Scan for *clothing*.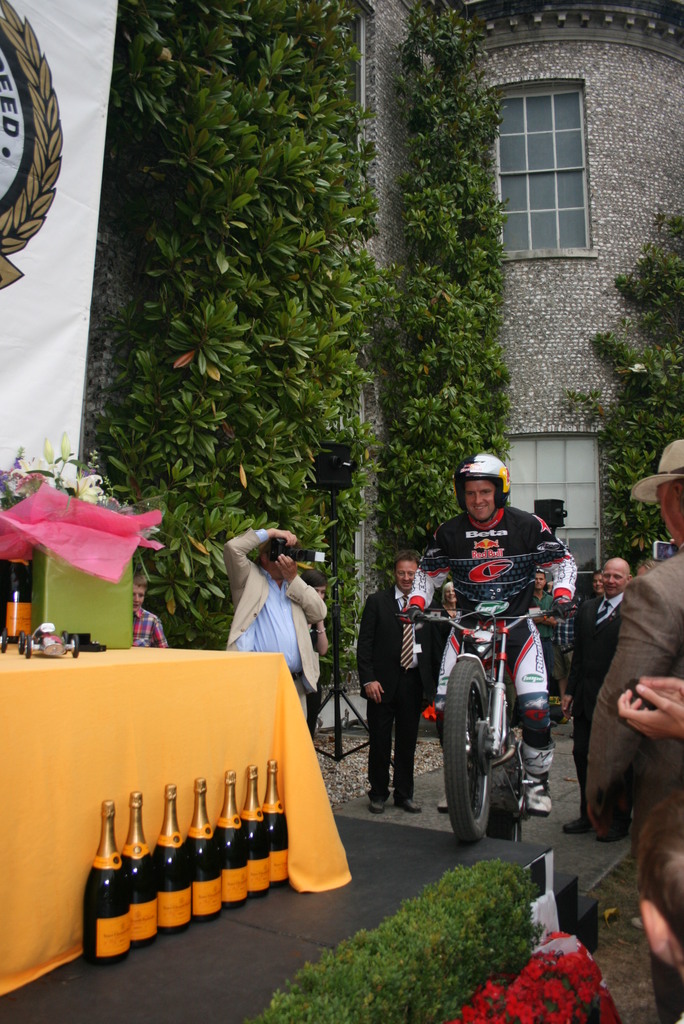
Scan result: detection(134, 604, 167, 643).
